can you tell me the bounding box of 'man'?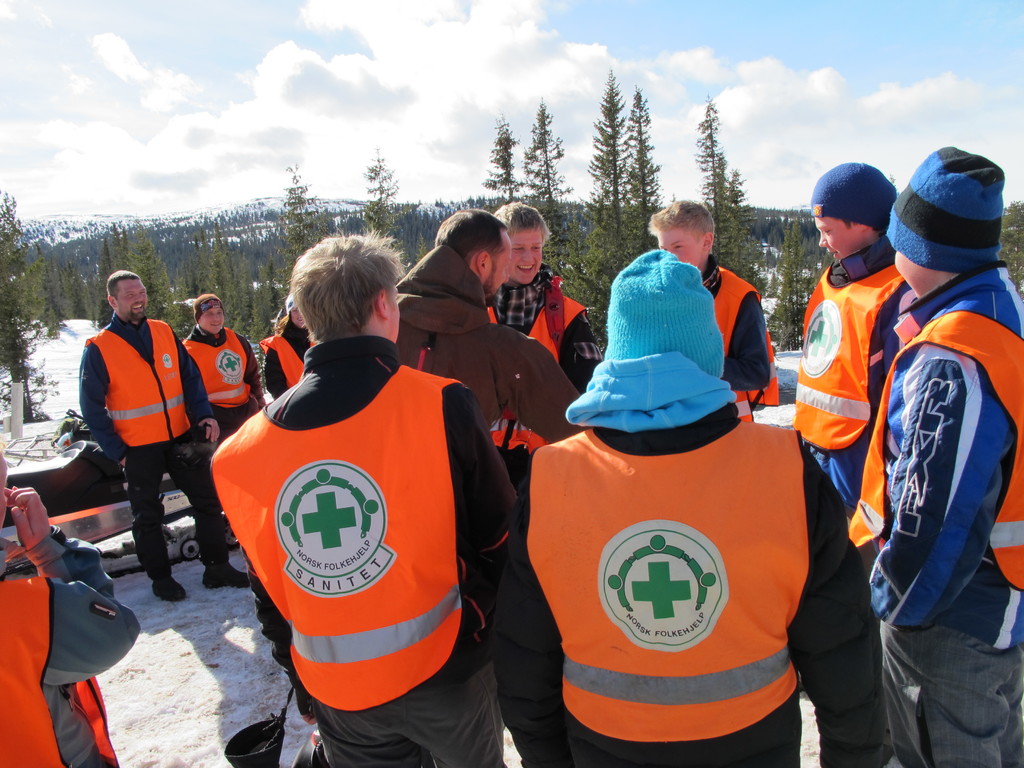
(210, 232, 527, 767).
